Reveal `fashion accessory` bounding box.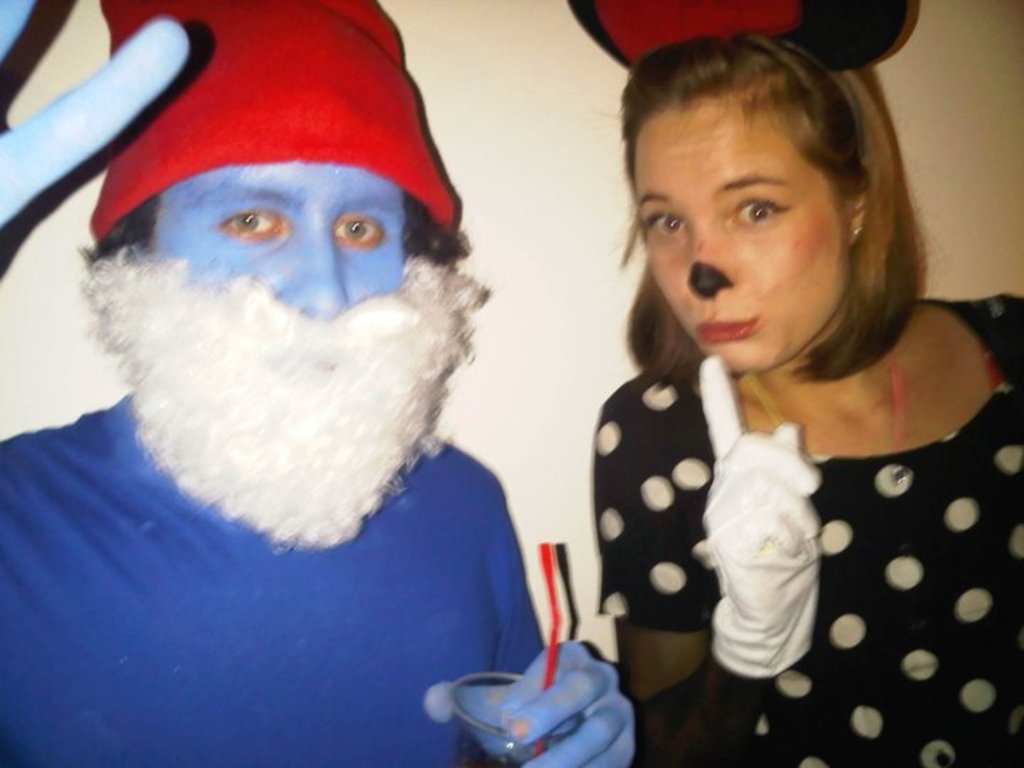
Revealed: (90,0,465,235).
